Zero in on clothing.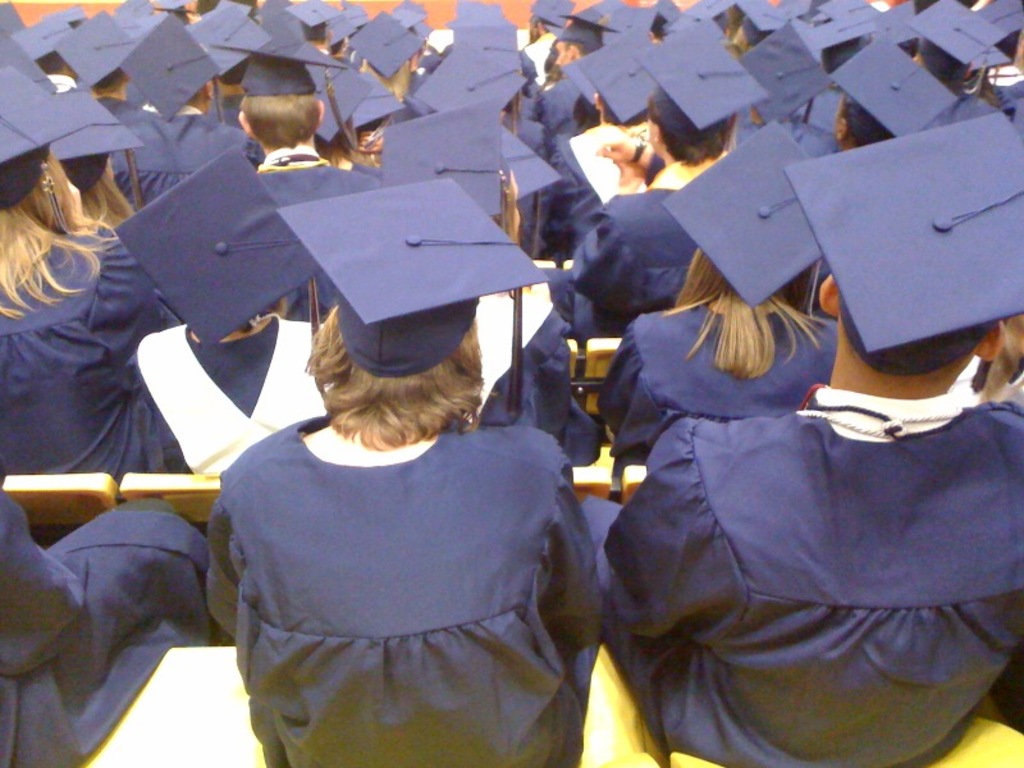
Zeroed in: [538, 116, 649, 257].
